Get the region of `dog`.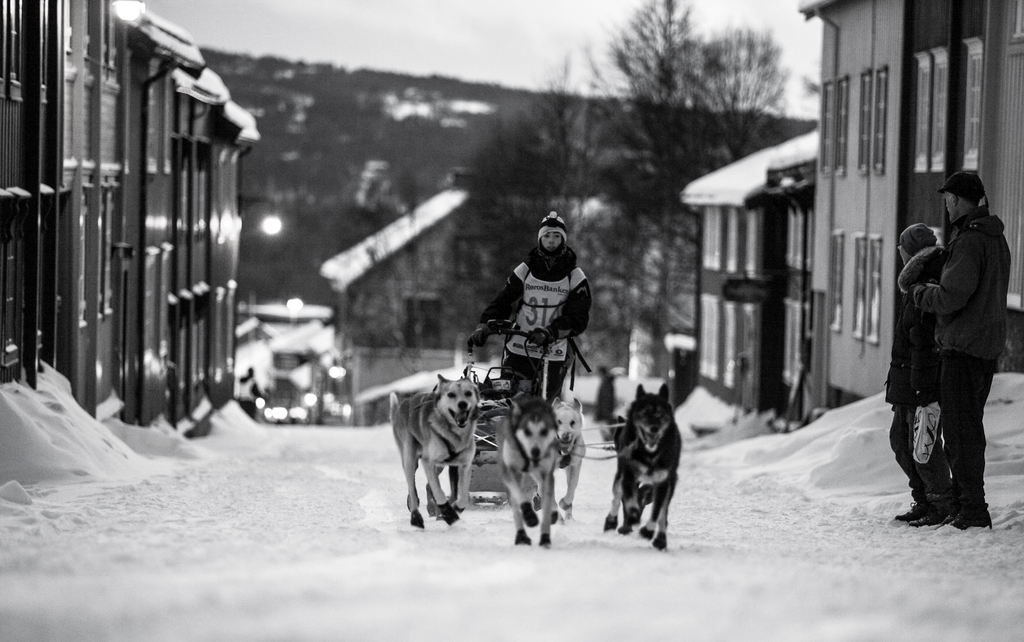
bbox=(497, 391, 564, 552).
